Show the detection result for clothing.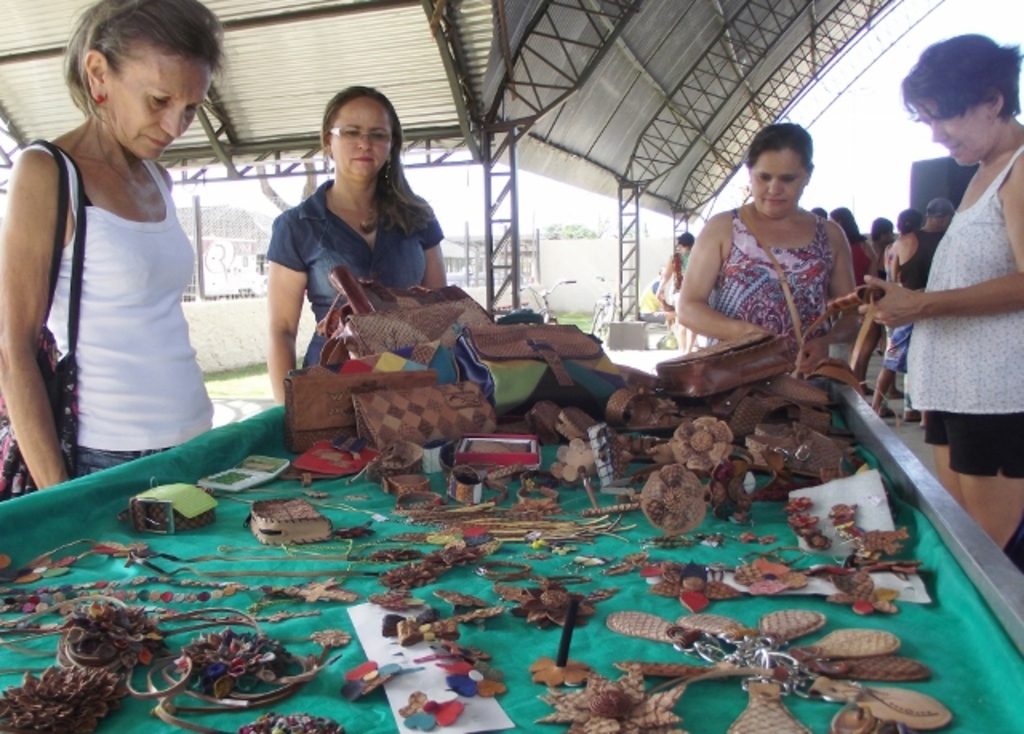
[x1=666, y1=249, x2=701, y2=315].
